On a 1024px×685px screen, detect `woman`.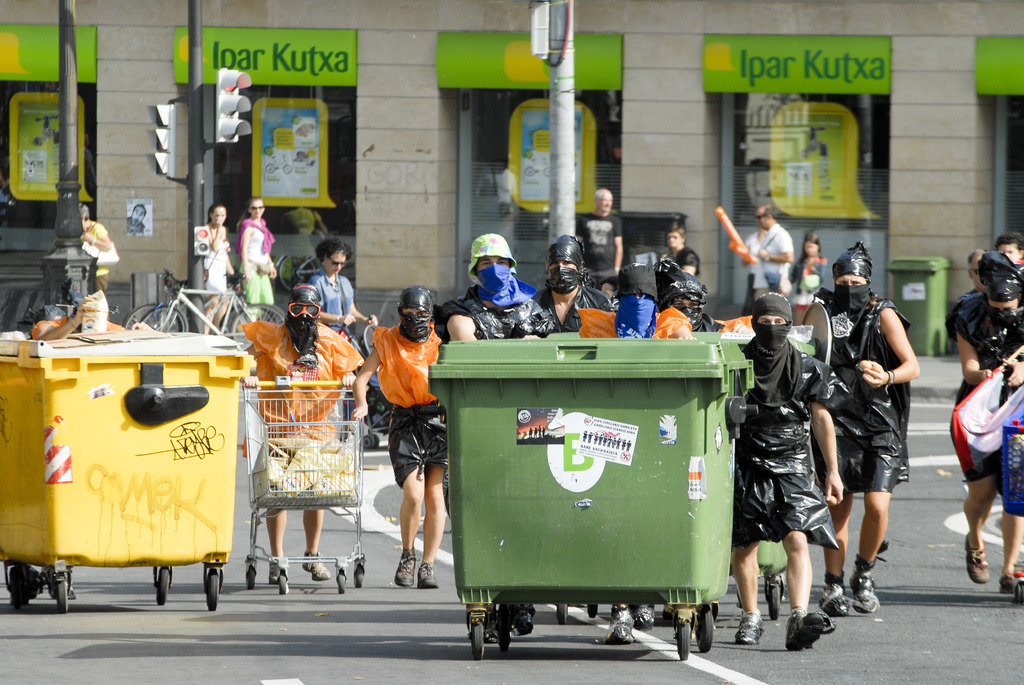
left=79, top=201, right=118, bottom=294.
